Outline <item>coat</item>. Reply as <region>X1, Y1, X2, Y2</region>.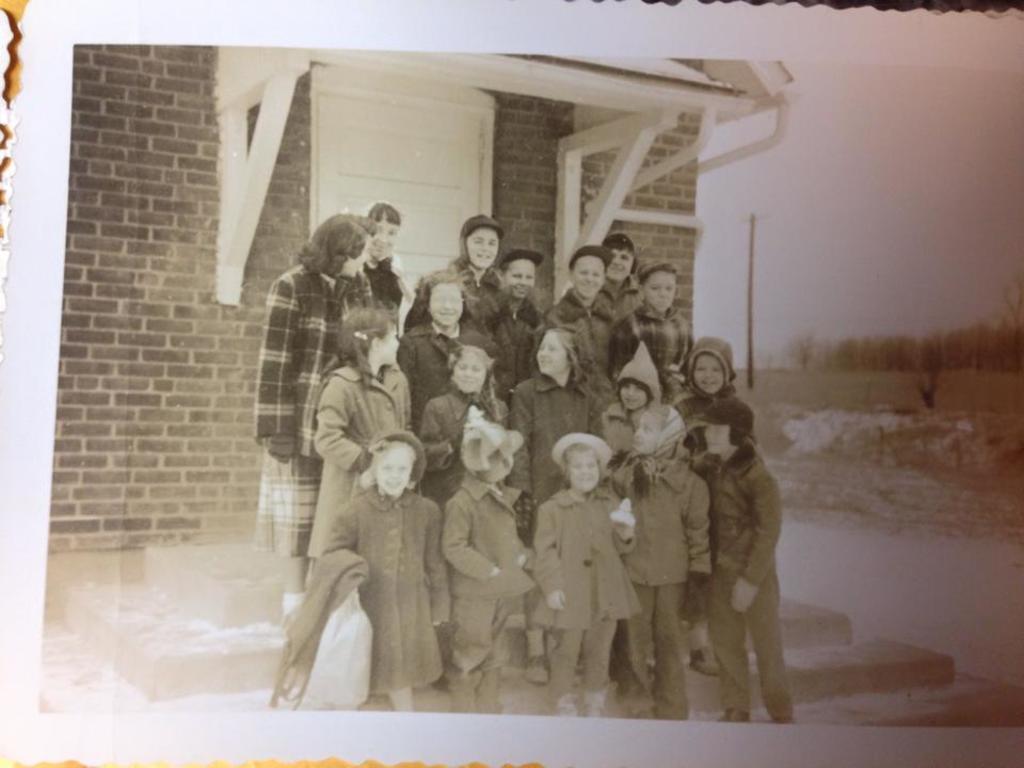
<region>402, 321, 495, 399</region>.
